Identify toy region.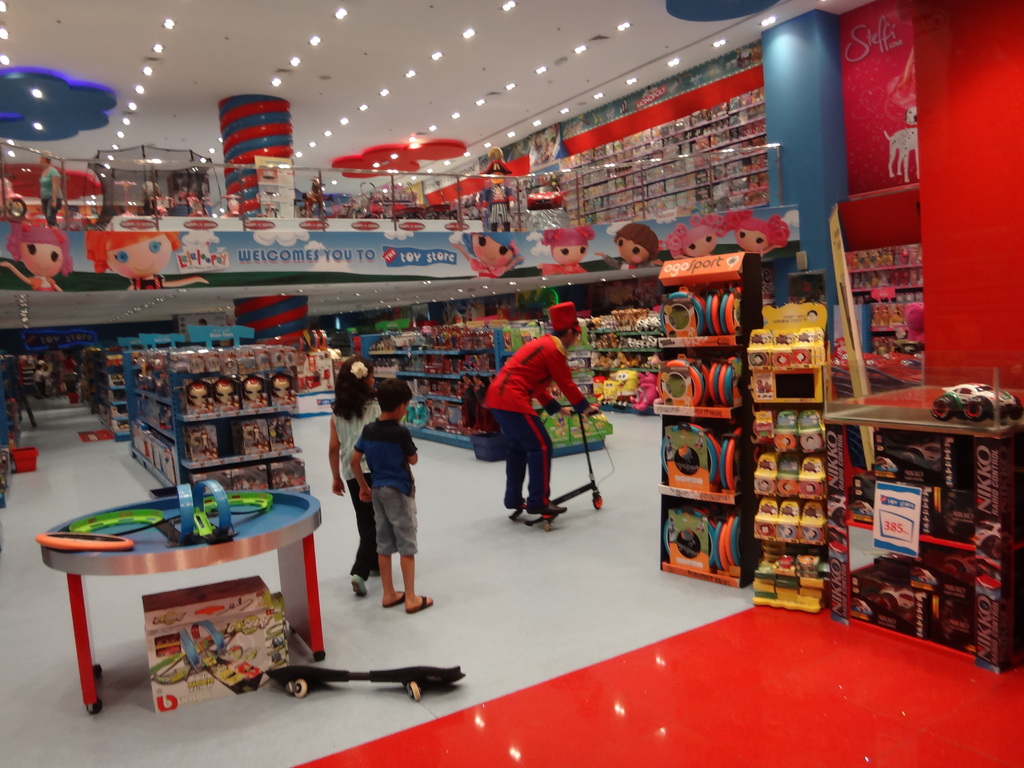
Region: [79,226,213,291].
